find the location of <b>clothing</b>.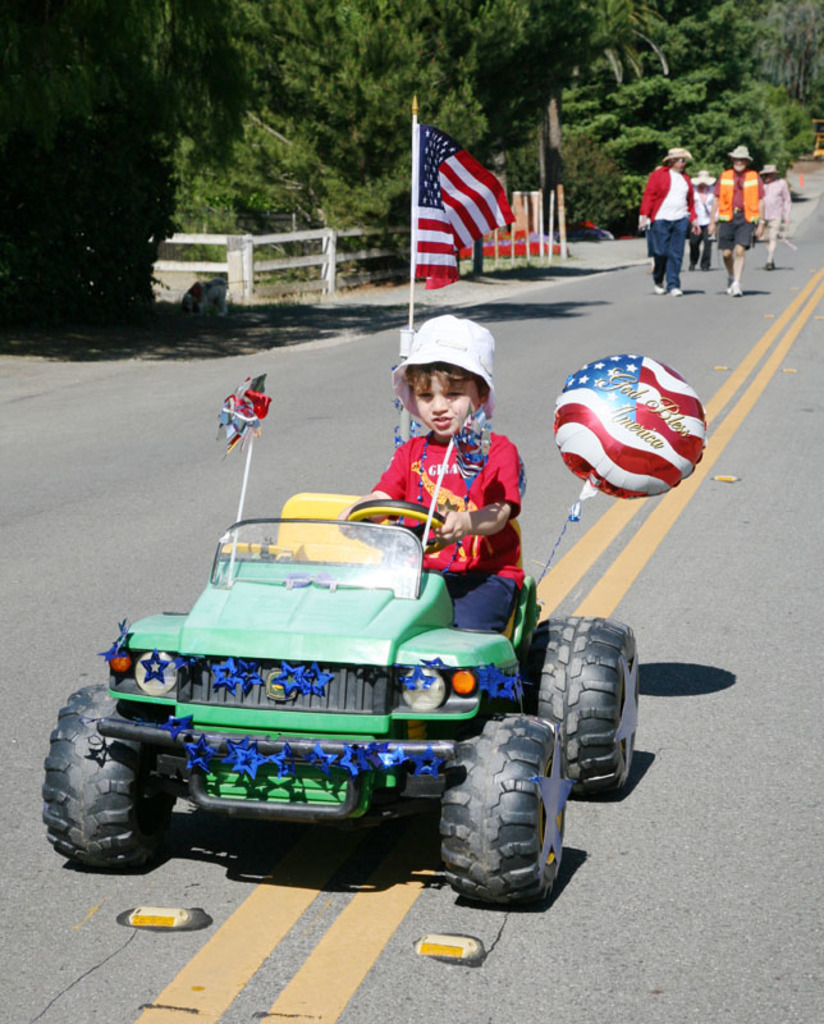
Location: crop(718, 172, 761, 255).
